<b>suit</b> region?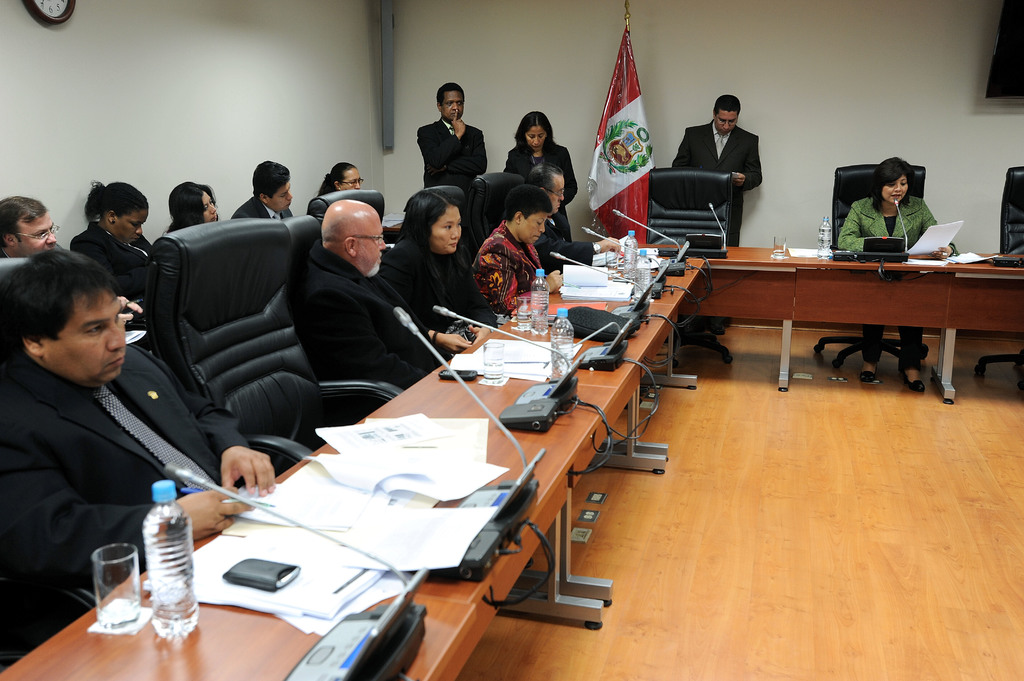
<bbox>502, 140, 578, 238</bbox>
